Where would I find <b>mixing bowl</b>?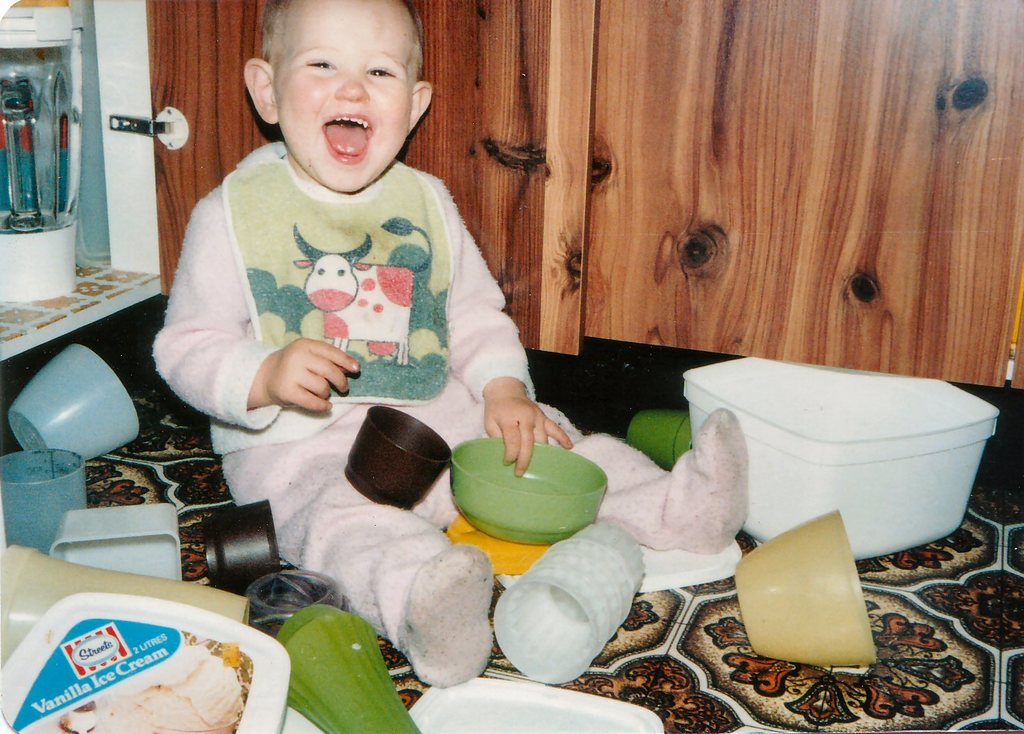
At crop(731, 508, 877, 667).
